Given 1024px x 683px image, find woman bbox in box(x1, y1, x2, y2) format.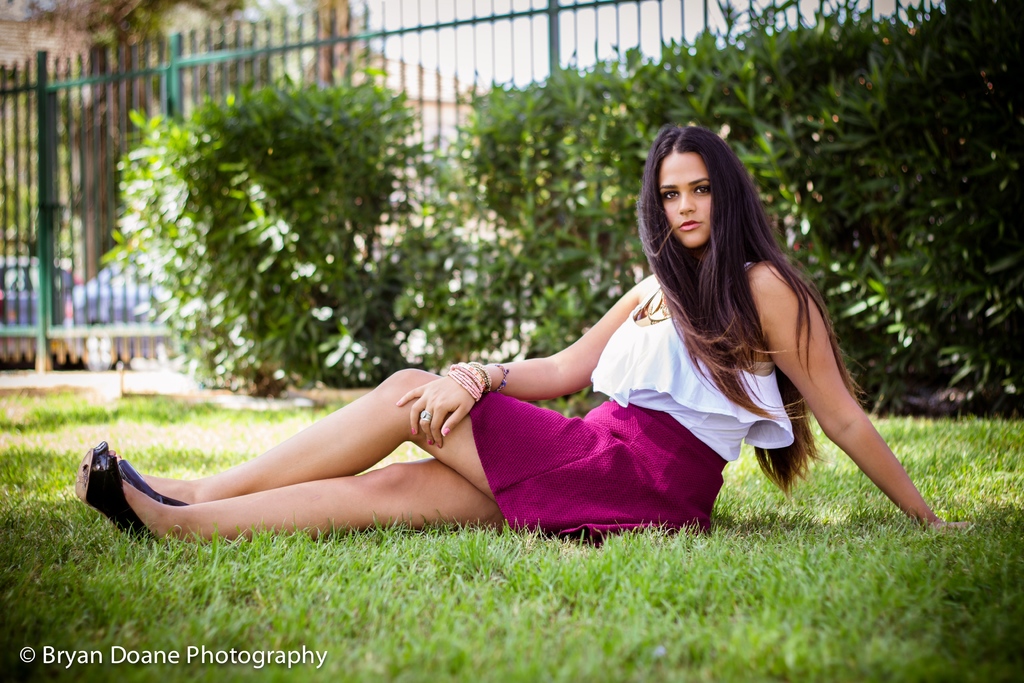
box(122, 123, 890, 561).
